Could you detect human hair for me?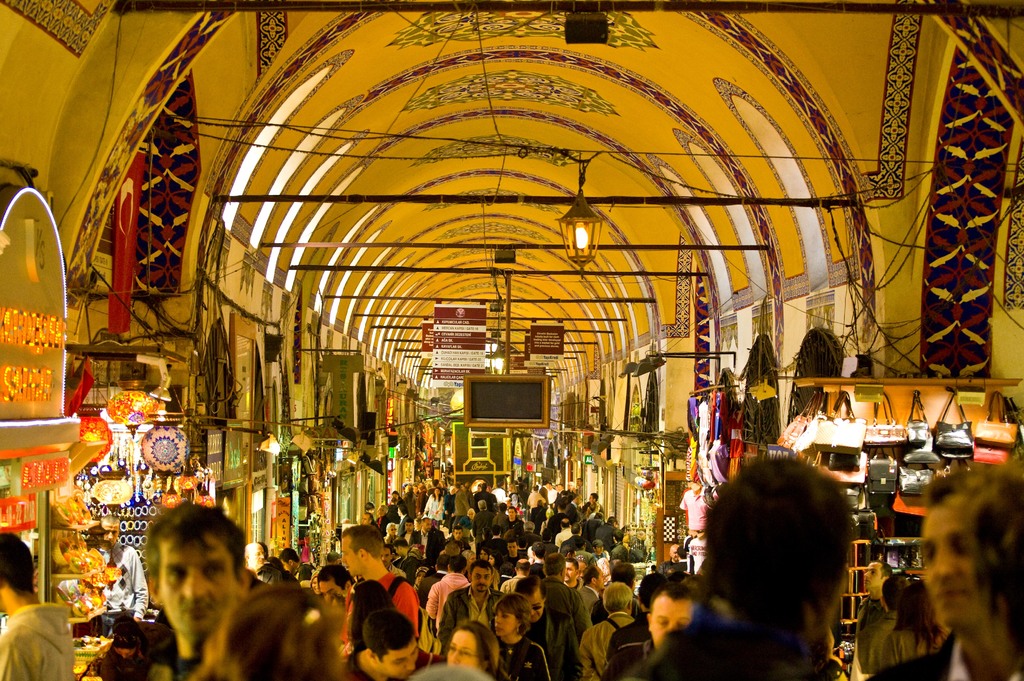
Detection result: crop(451, 621, 501, 680).
